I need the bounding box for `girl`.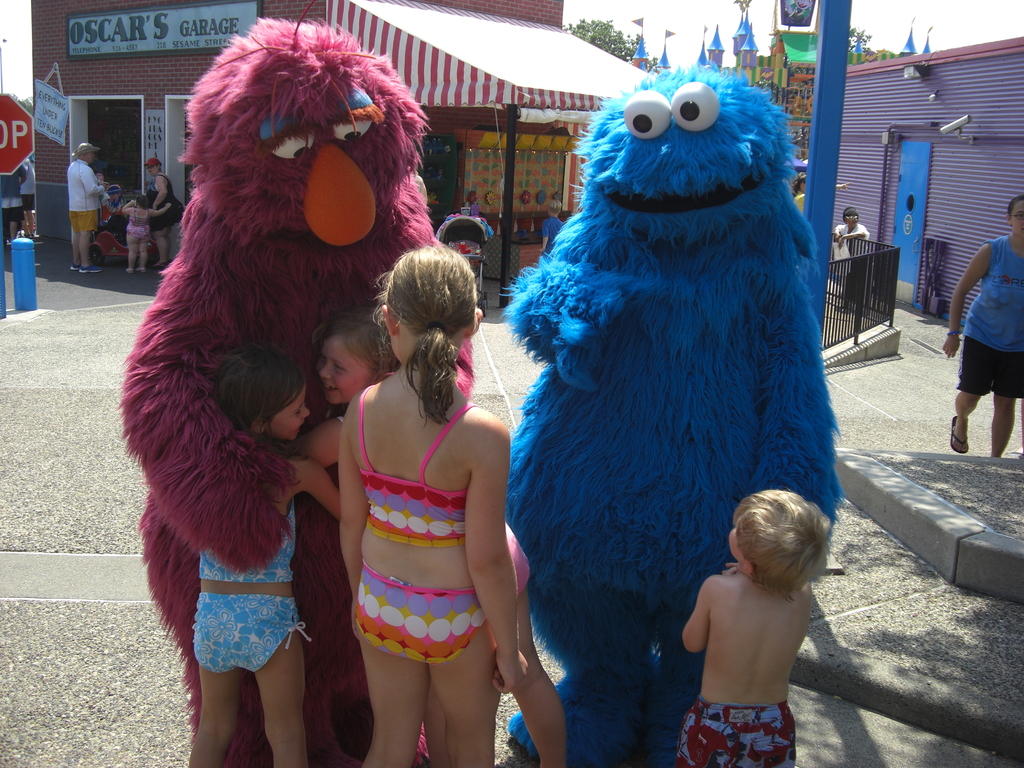
Here it is: {"x1": 340, "y1": 243, "x2": 528, "y2": 767}.
